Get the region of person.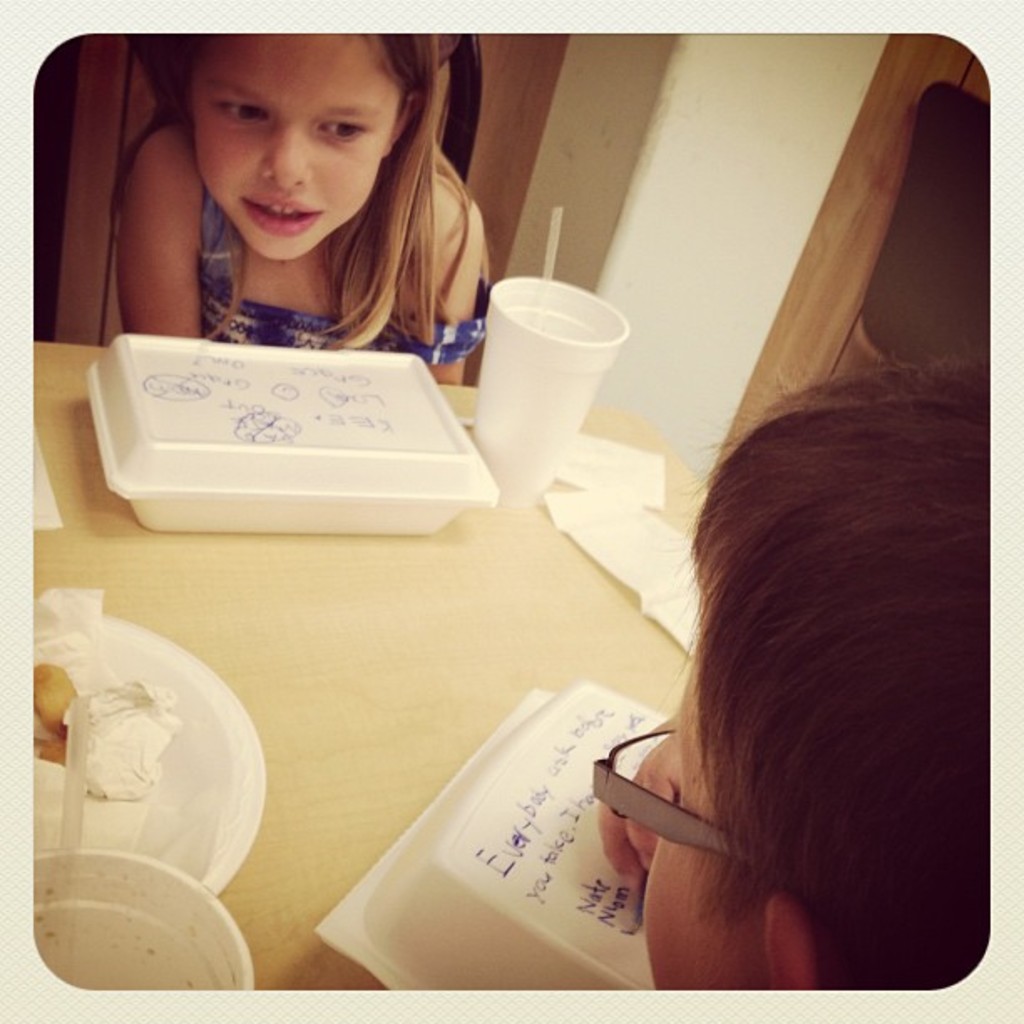
{"left": 602, "top": 351, "right": 991, "bottom": 989}.
